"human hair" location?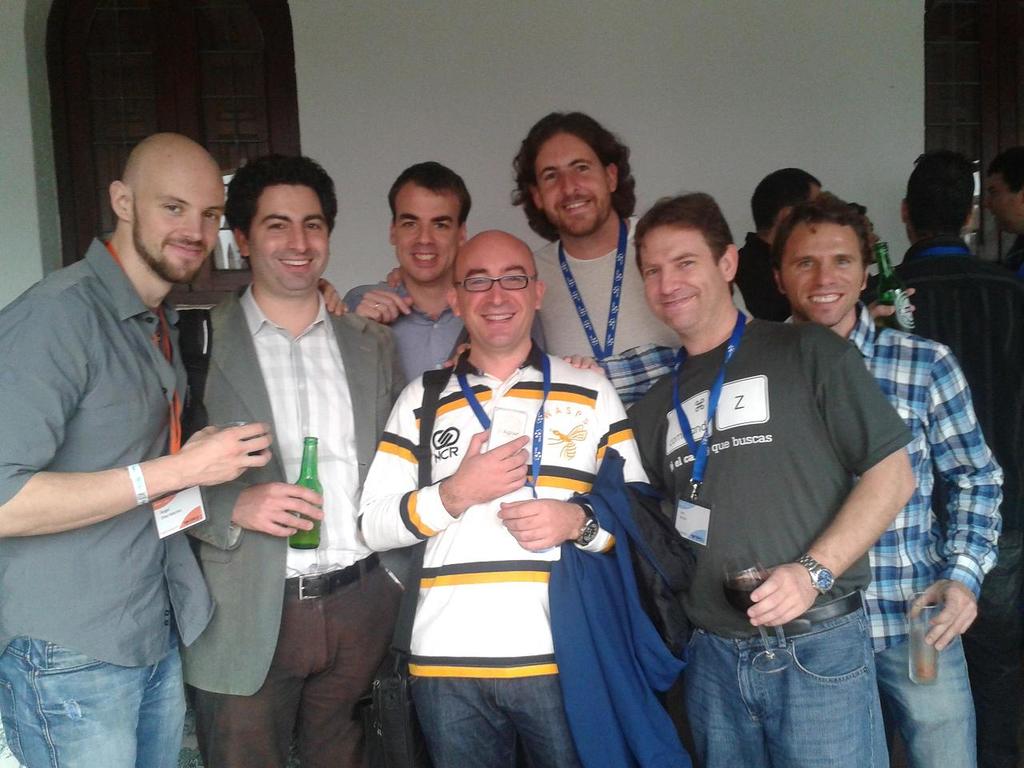
x1=628 y1=186 x2=736 y2=296
